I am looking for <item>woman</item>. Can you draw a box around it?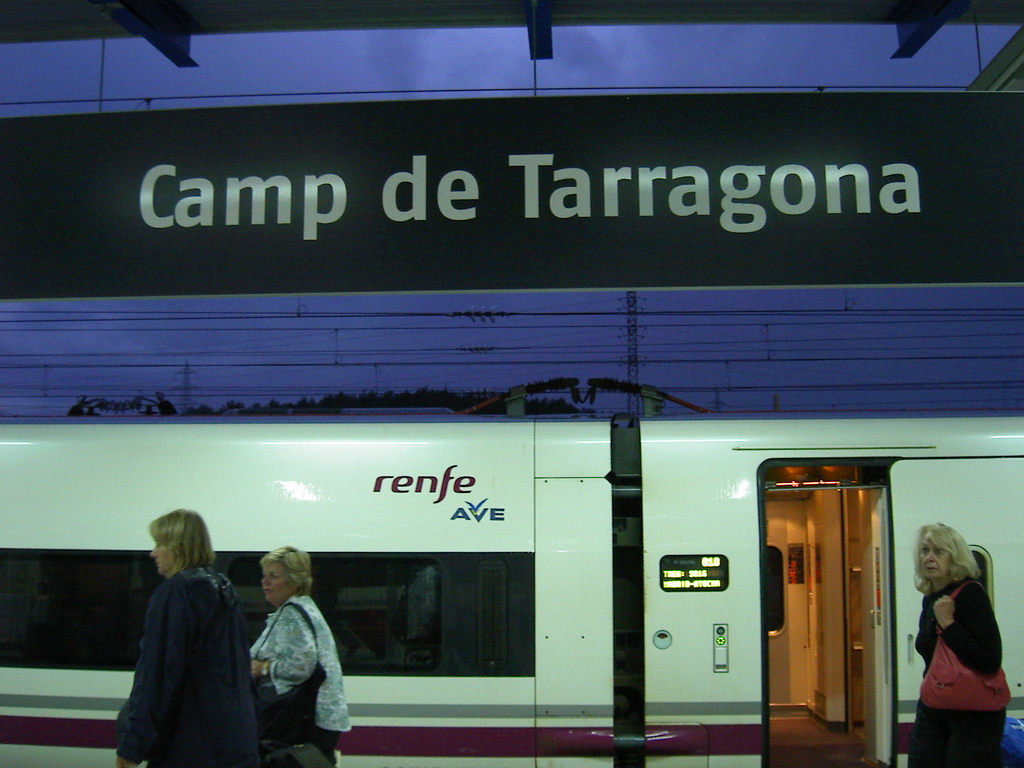
Sure, the bounding box is 891 524 1021 767.
